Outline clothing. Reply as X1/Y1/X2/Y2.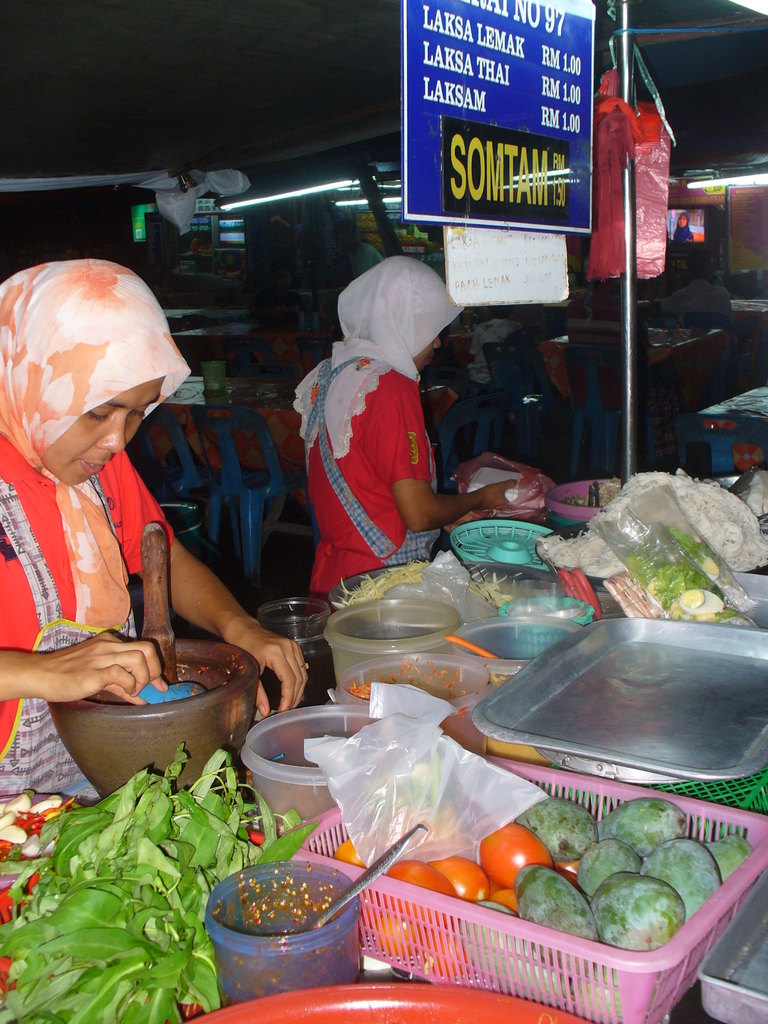
298/300/456/561.
